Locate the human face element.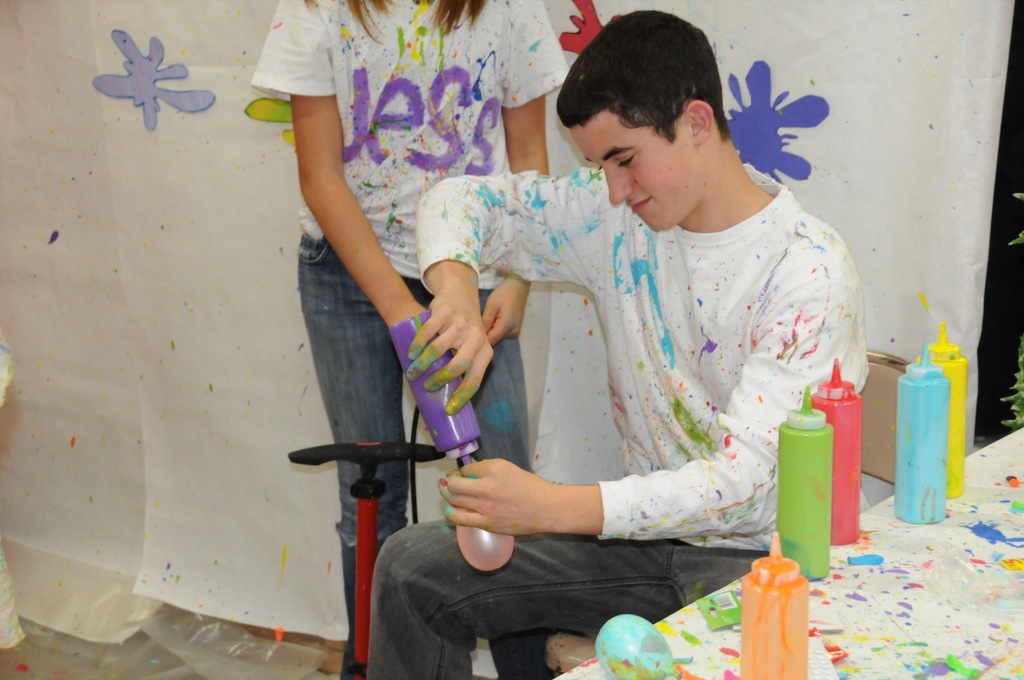
Element bbox: 568, 126, 700, 234.
